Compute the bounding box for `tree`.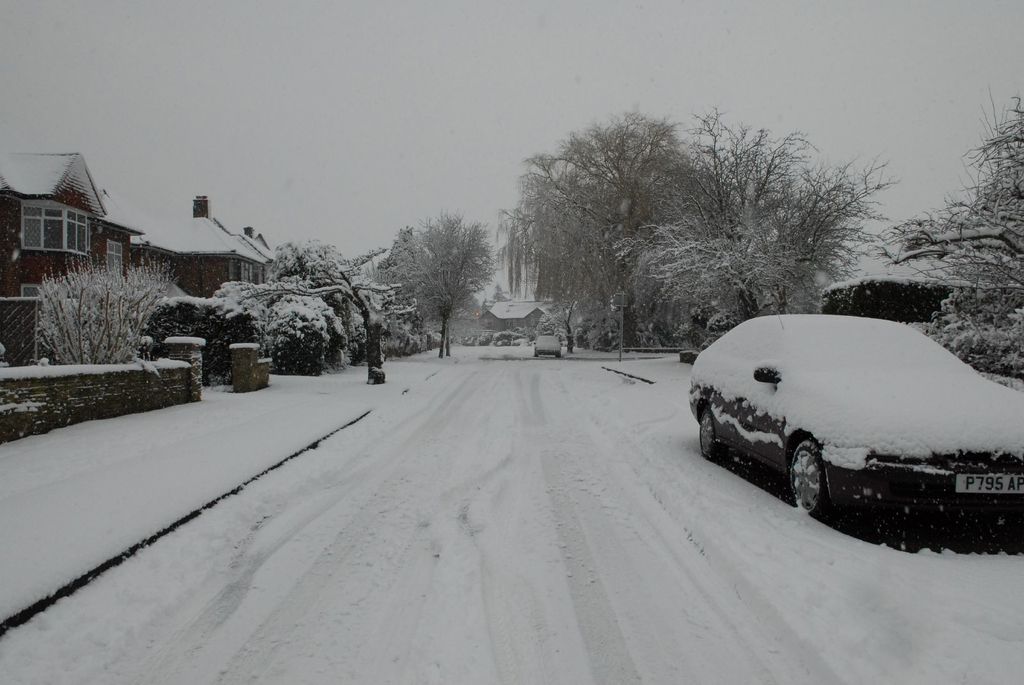
{"x1": 867, "y1": 83, "x2": 1021, "y2": 384}.
